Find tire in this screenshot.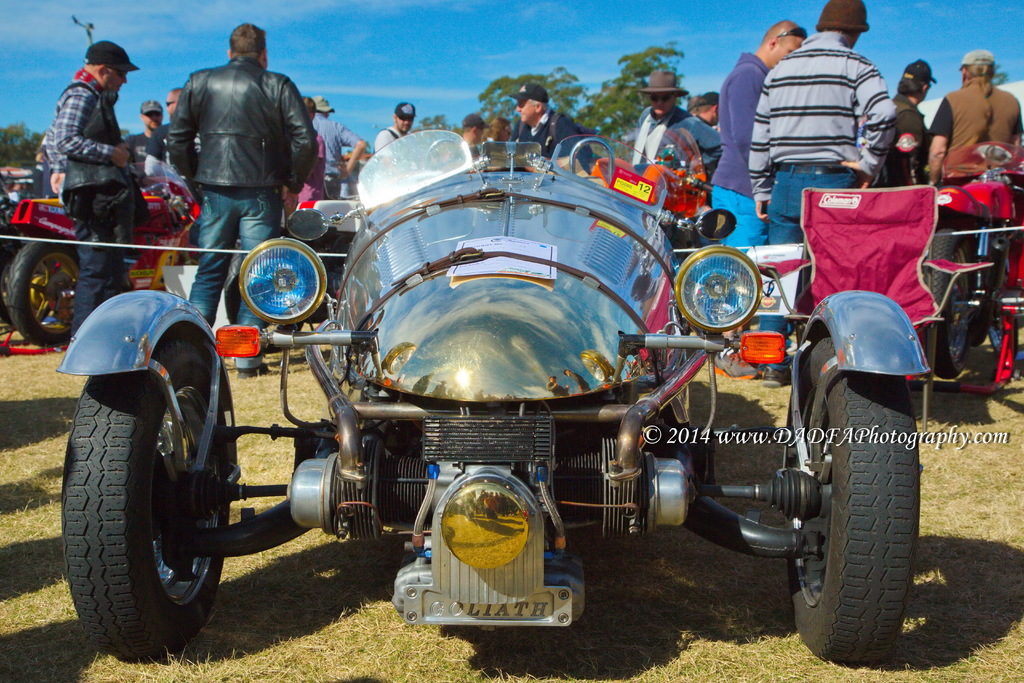
The bounding box for tire is 987,270,1023,361.
